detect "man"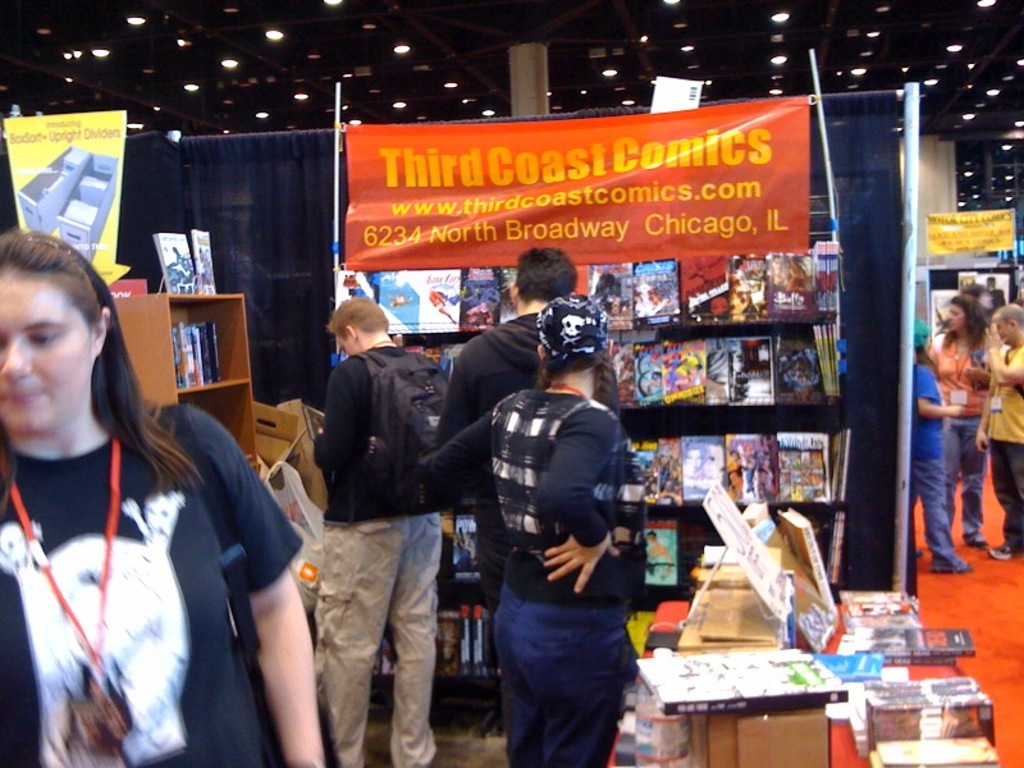
<region>982, 298, 1023, 561</region>
